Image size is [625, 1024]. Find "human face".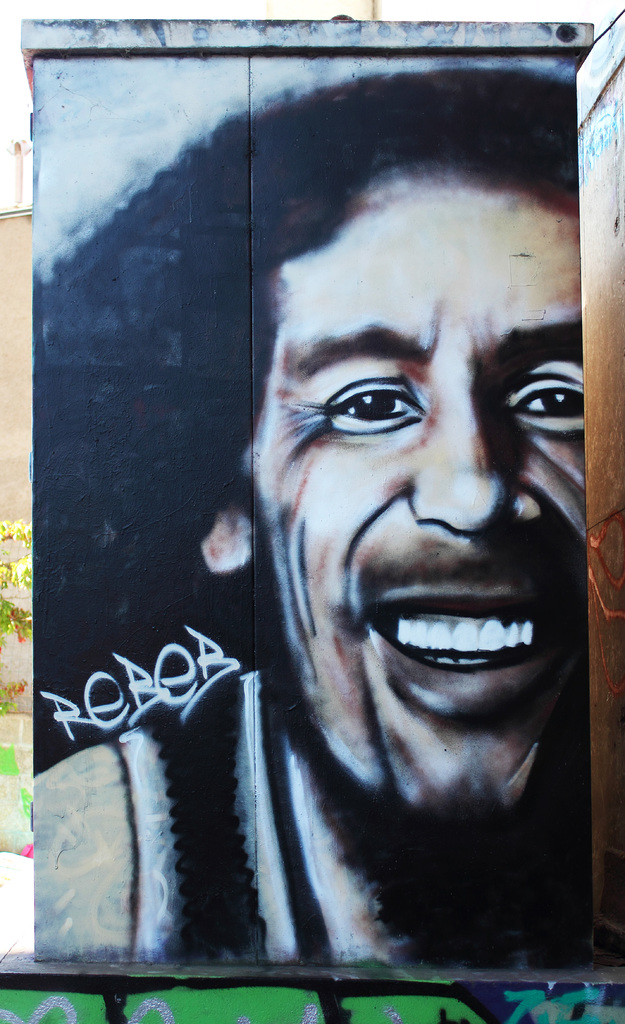
x1=241, y1=179, x2=590, y2=815.
